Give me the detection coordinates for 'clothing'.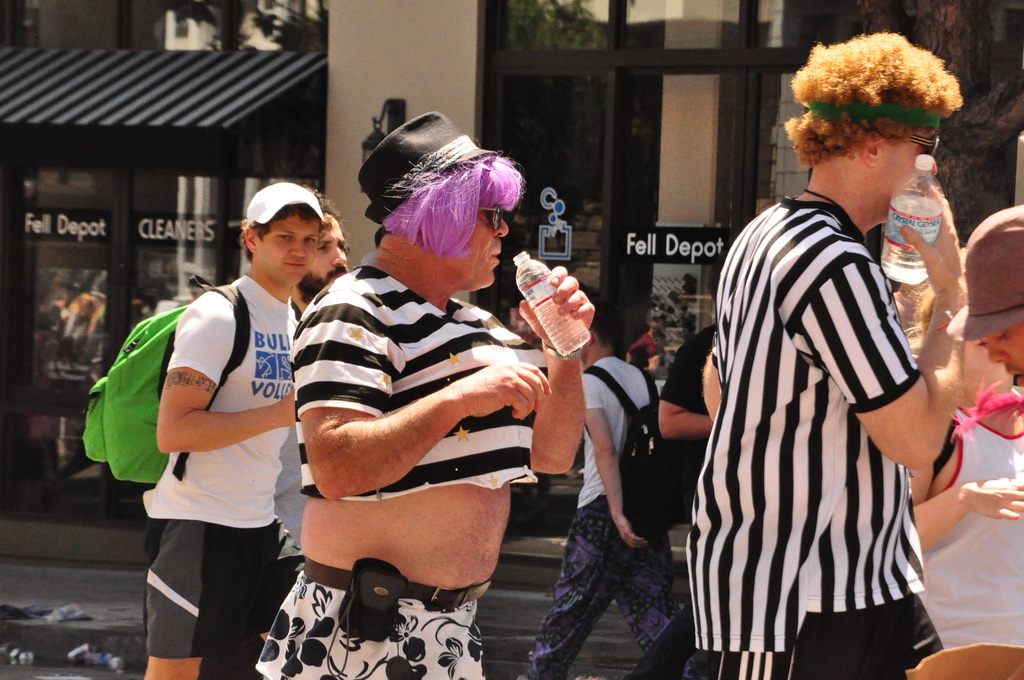
x1=288 y1=264 x2=540 y2=491.
